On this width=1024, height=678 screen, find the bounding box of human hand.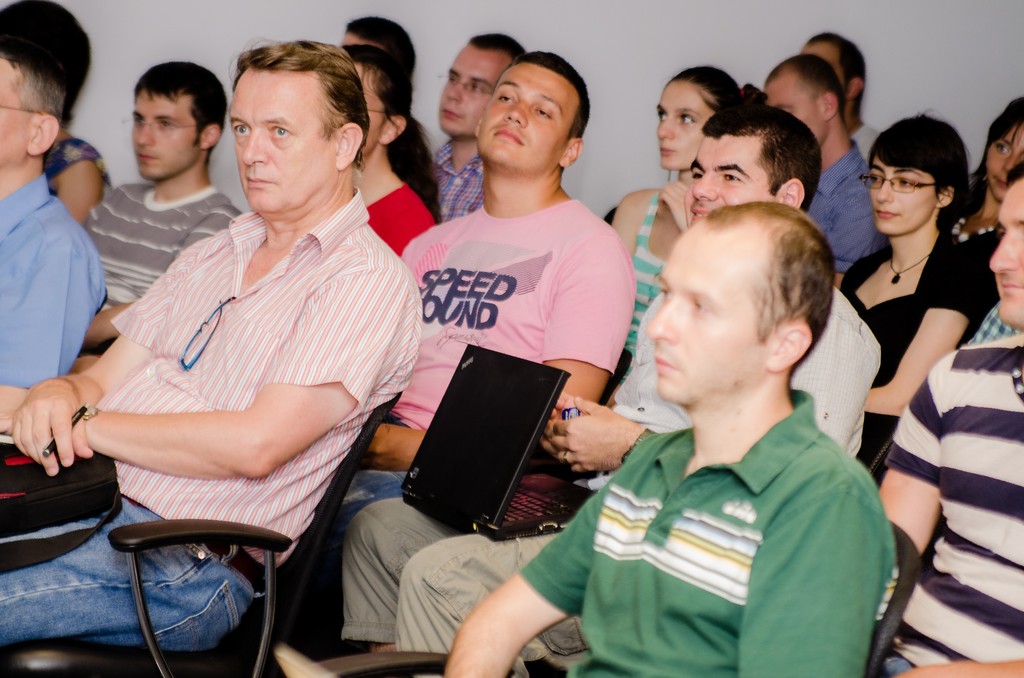
Bounding box: (5,380,92,475).
